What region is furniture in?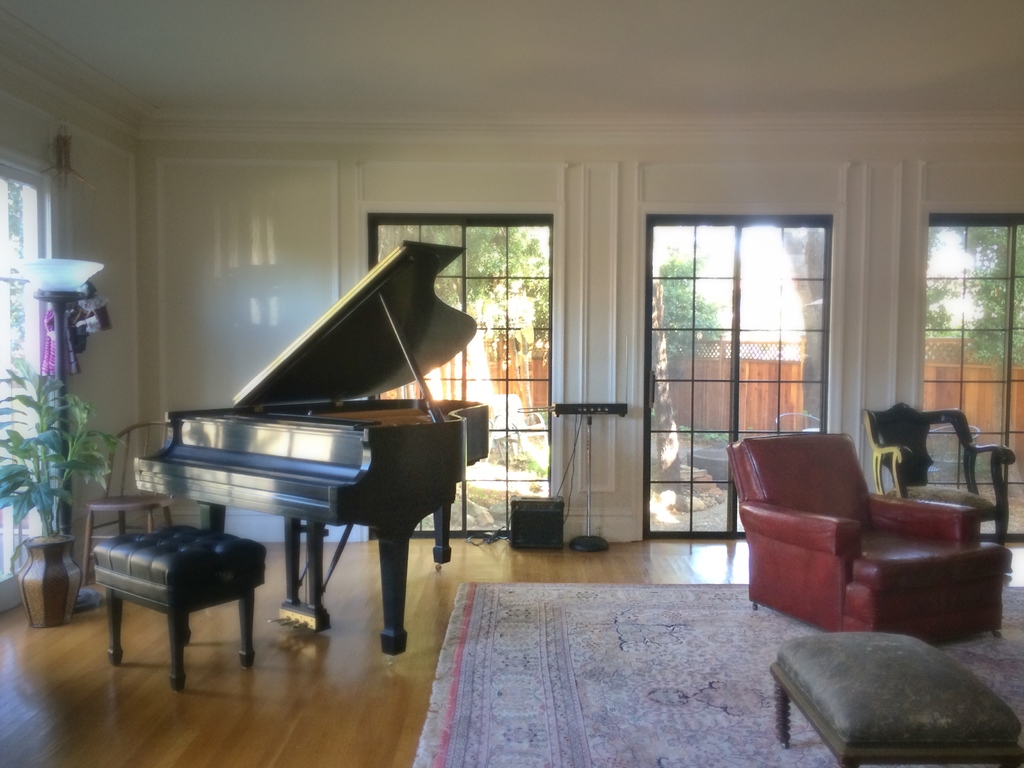
Rect(768, 632, 1023, 767).
